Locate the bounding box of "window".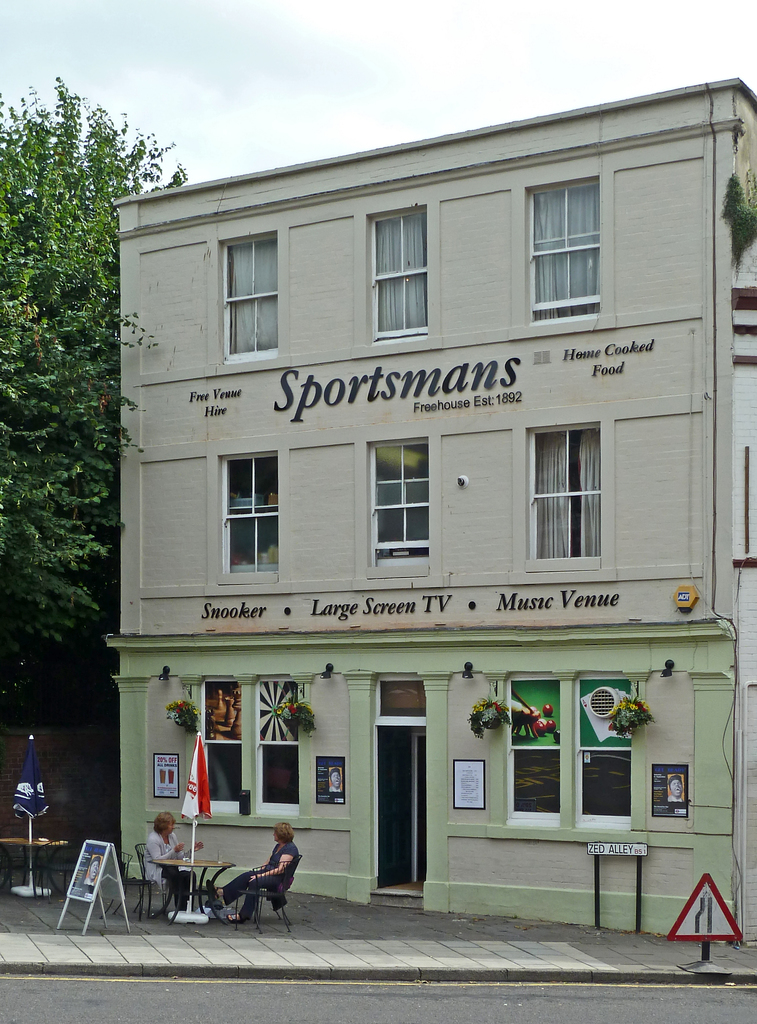
Bounding box: 199,676,313,832.
